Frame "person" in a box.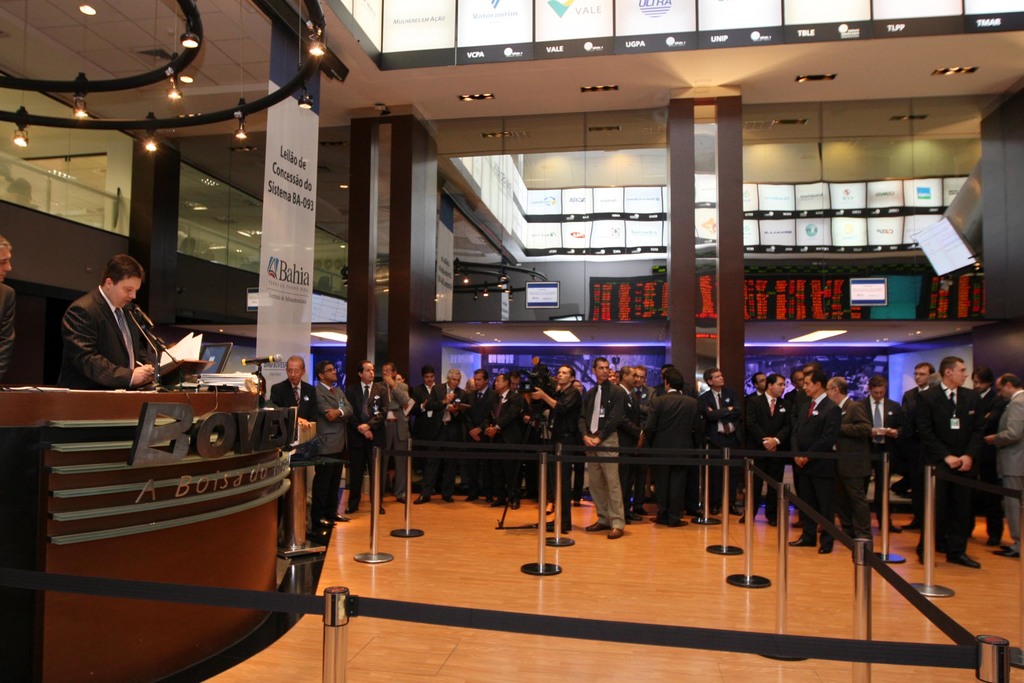
[328,354,397,504].
